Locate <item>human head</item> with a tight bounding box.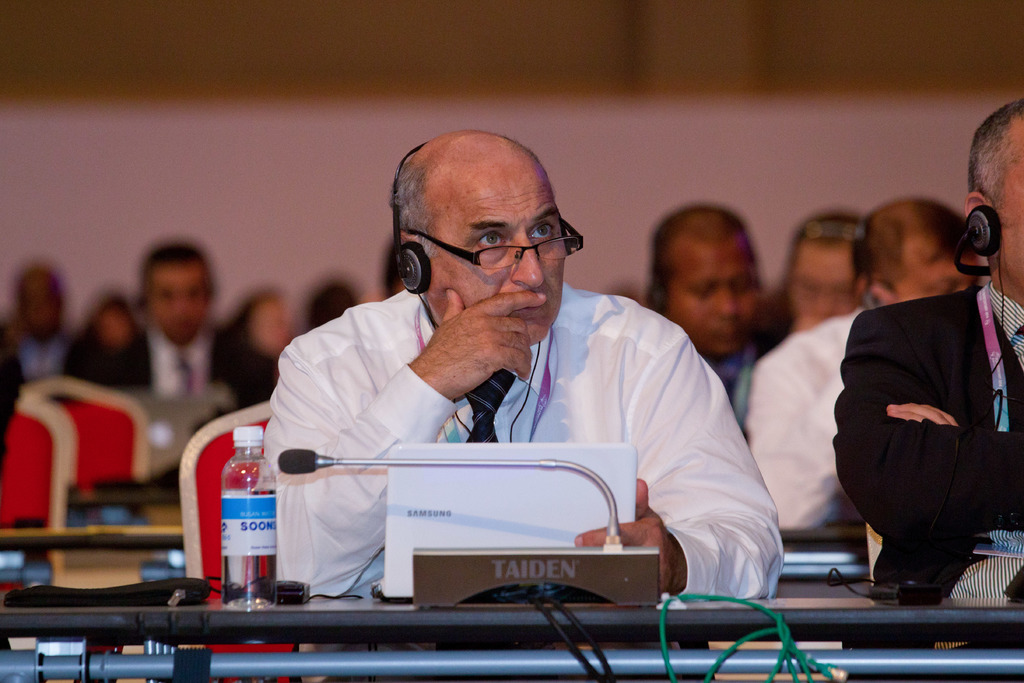
[86, 291, 136, 346].
